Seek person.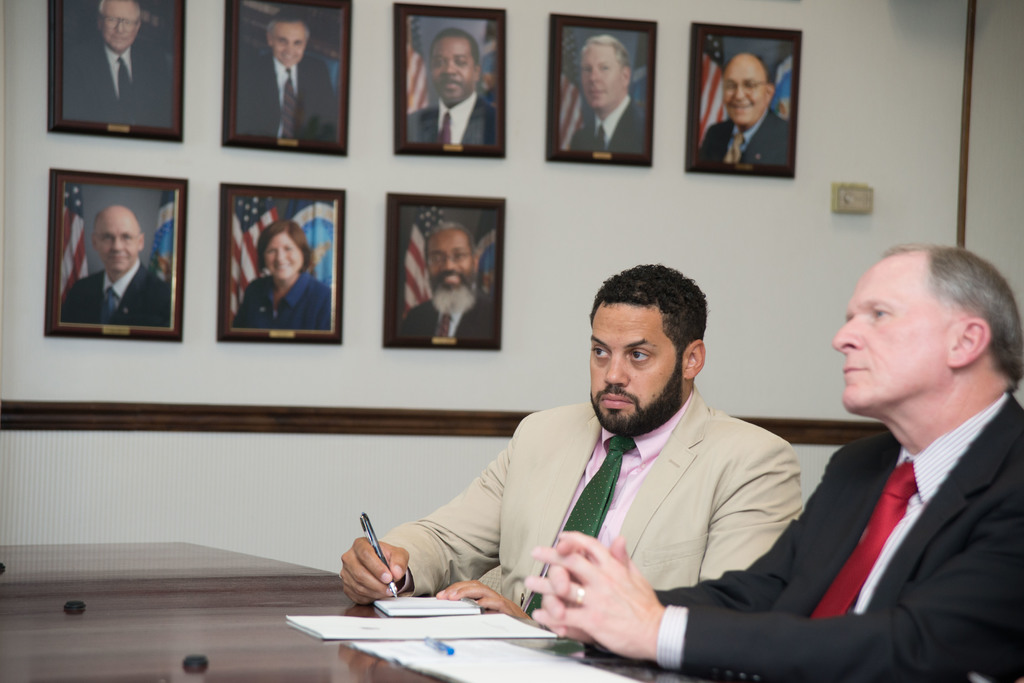
region(565, 36, 655, 159).
